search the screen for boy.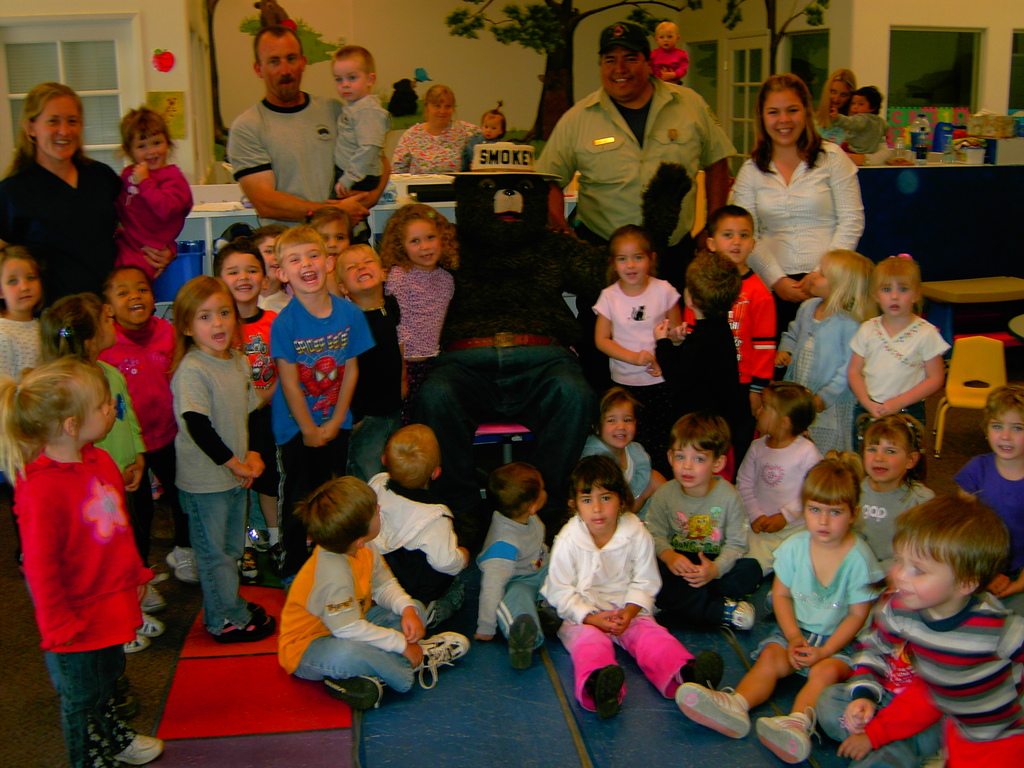
Found at box=[683, 205, 772, 481].
